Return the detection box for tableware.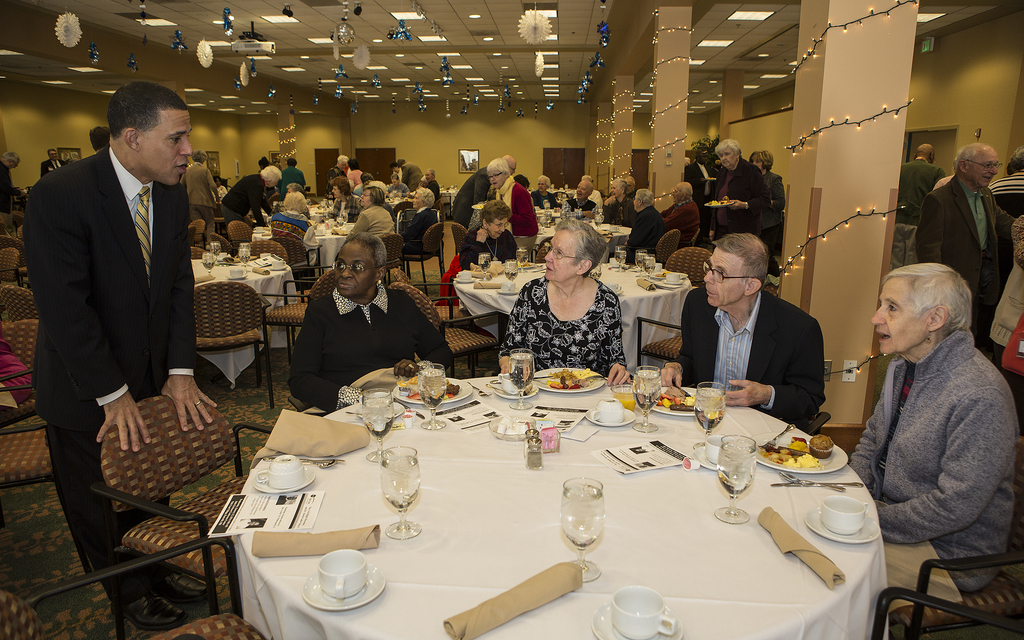
263,454,339,470.
